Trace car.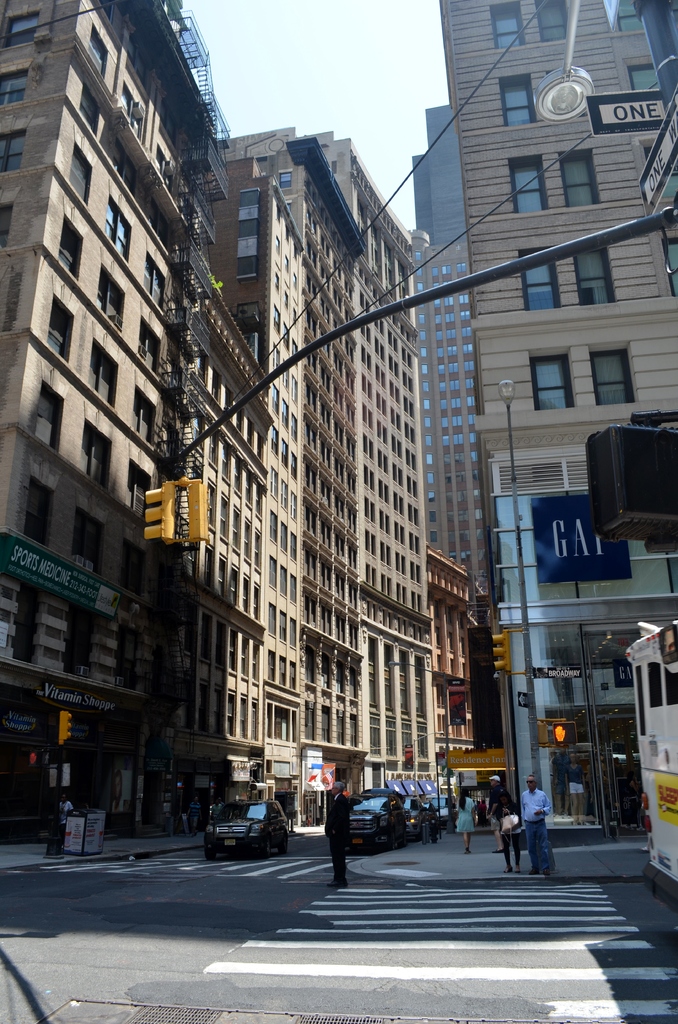
Traced to bbox=[200, 790, 293, 861].
